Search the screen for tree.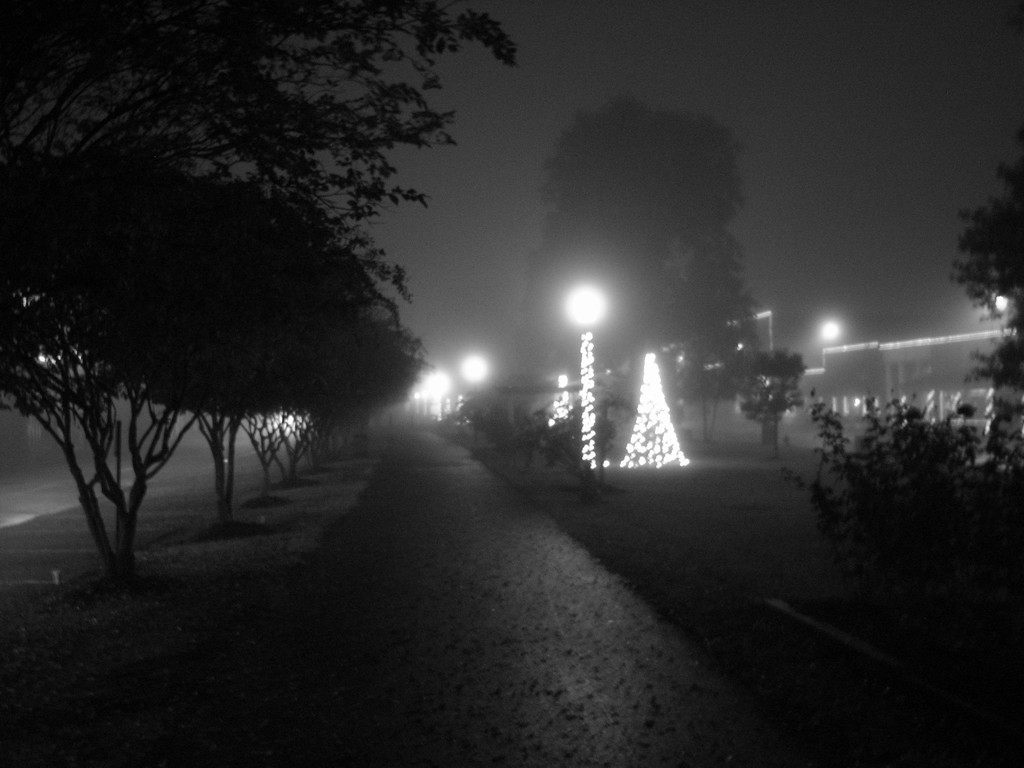
Found at 946, 156, 1023, 462.
